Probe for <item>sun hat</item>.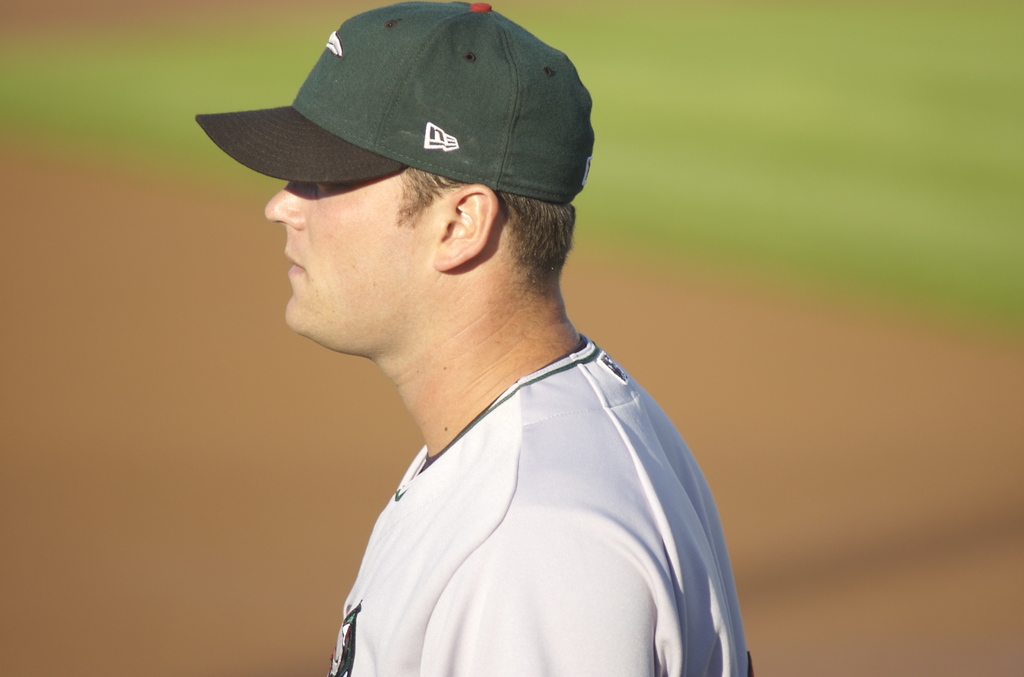
Probe result: 195/0/596/225.
